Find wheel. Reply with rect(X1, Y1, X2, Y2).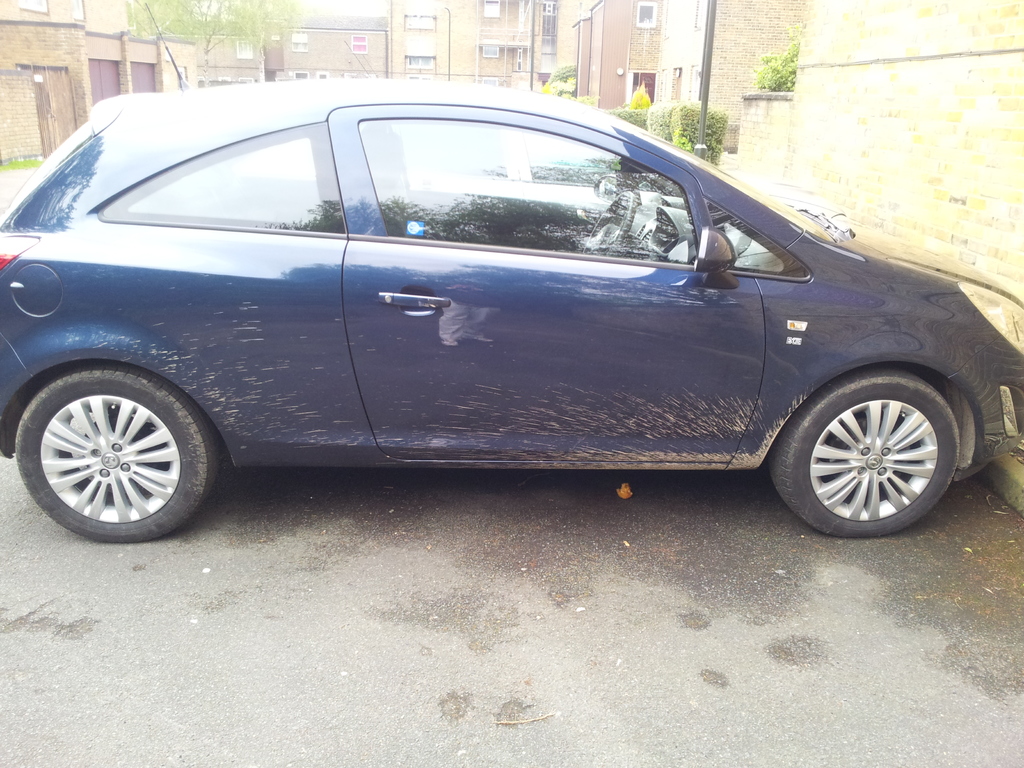
rect(14, 361, 219, 542).
